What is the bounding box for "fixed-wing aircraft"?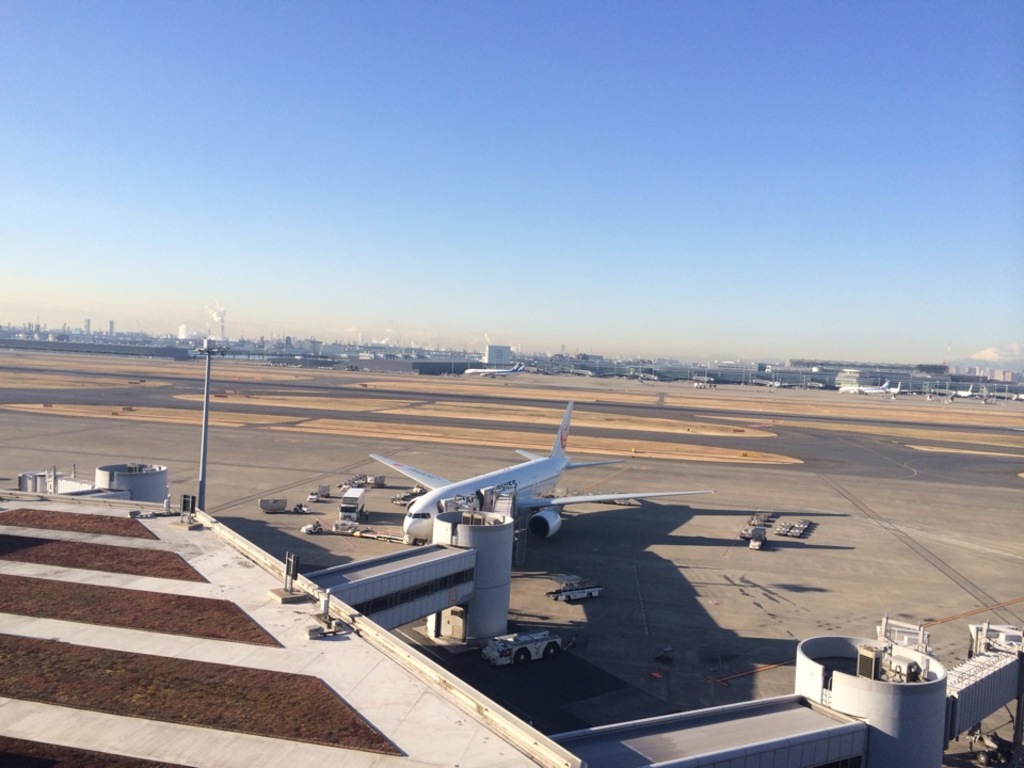
l=946, t=381, r=974, b=398.
